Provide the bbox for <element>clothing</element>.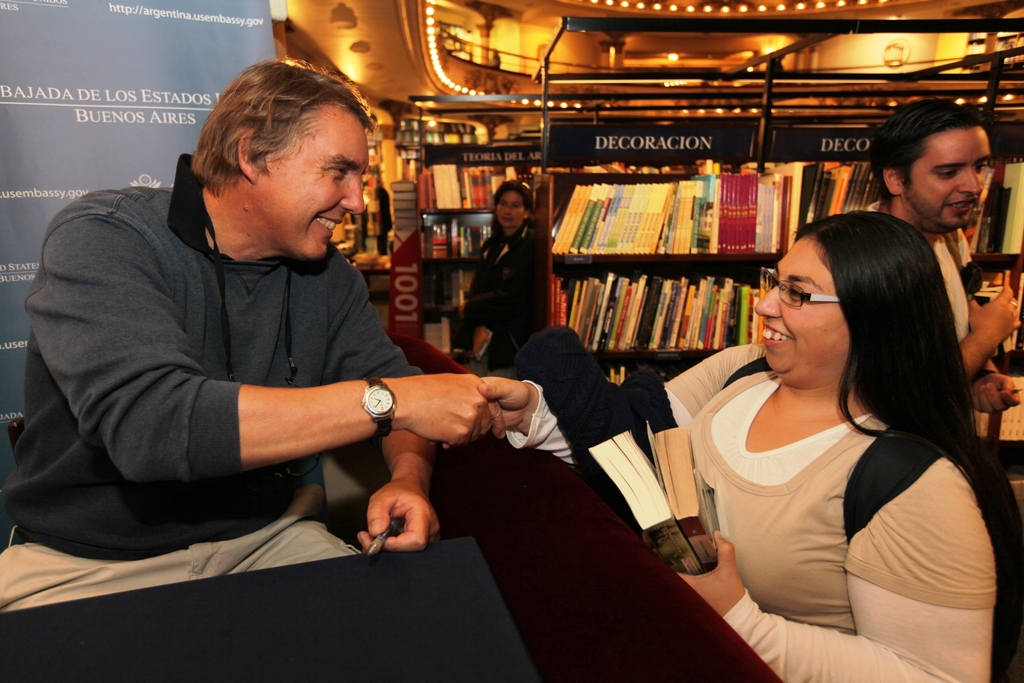
BBox(851, 197, 1023, 520).
